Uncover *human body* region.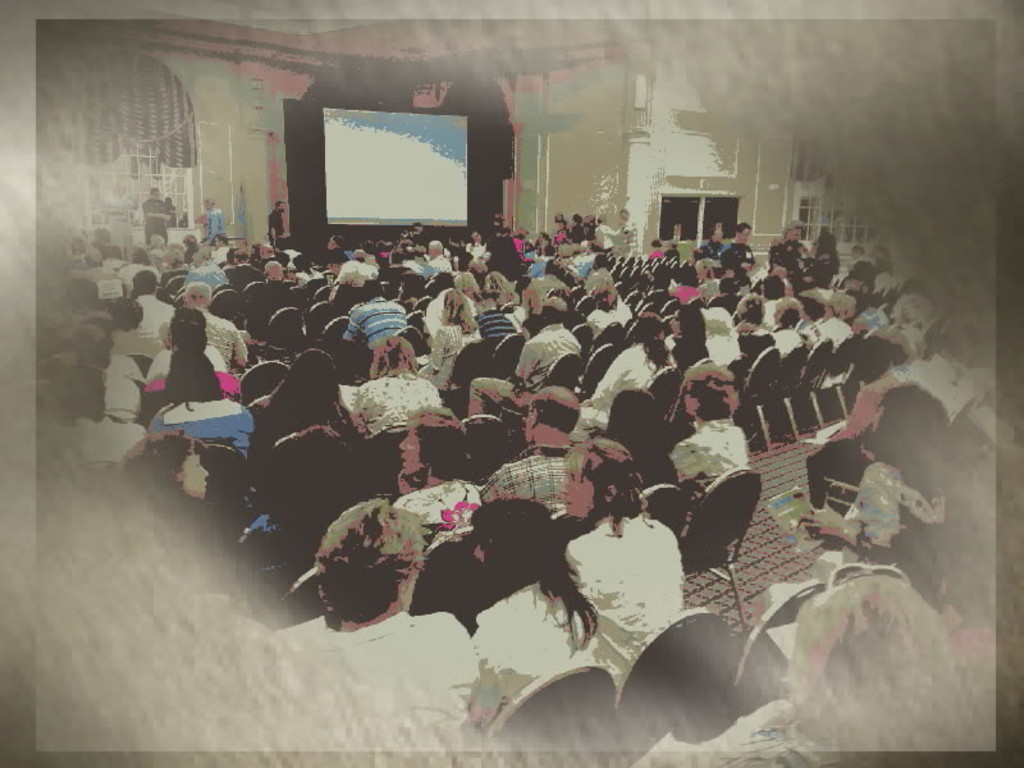
Uncovered: bbox=[269, 498, 481, 753].
